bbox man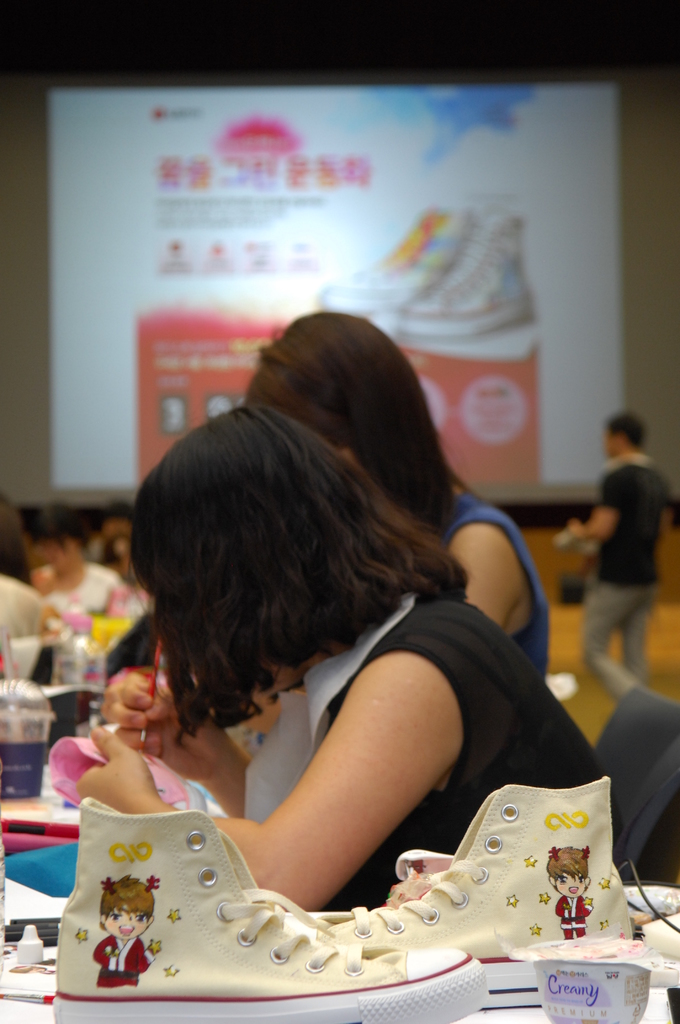
box=[549, 396, 676, 735]
